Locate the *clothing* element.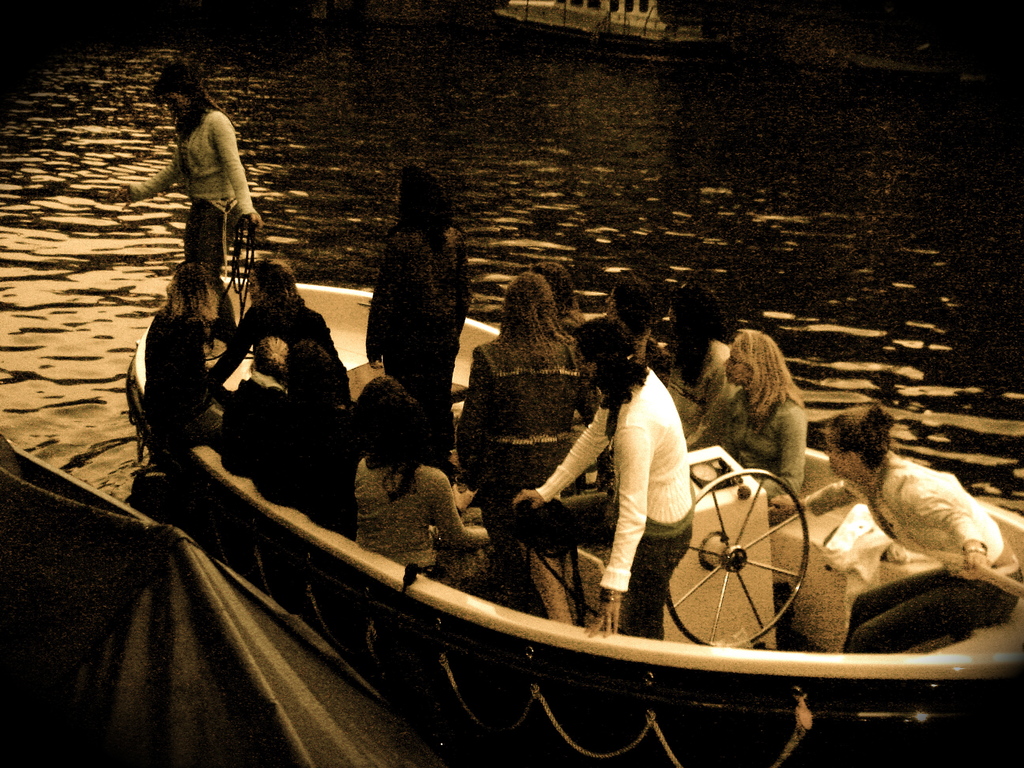
Element bbox: box(353, 465, 489, 589).
